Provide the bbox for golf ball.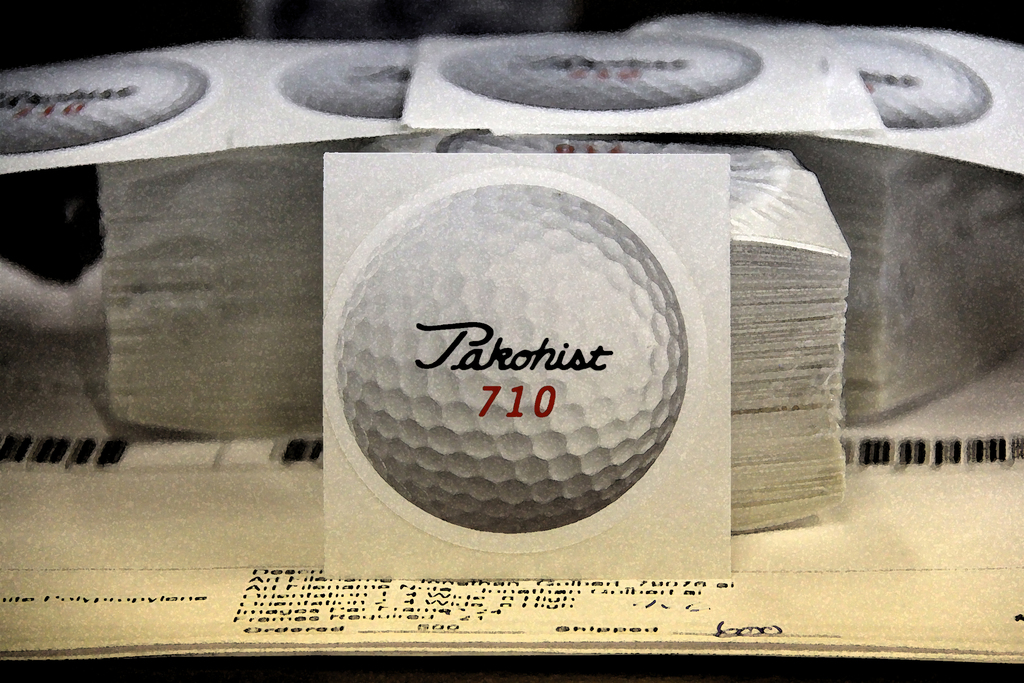
[279, 53, 417, 120].
